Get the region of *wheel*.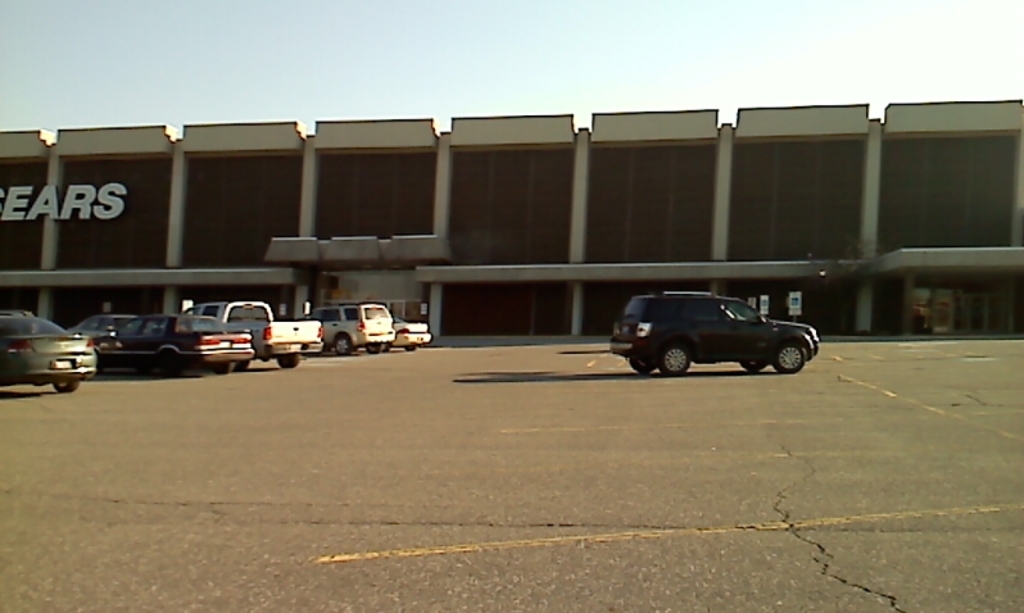
214,360,235,374.
